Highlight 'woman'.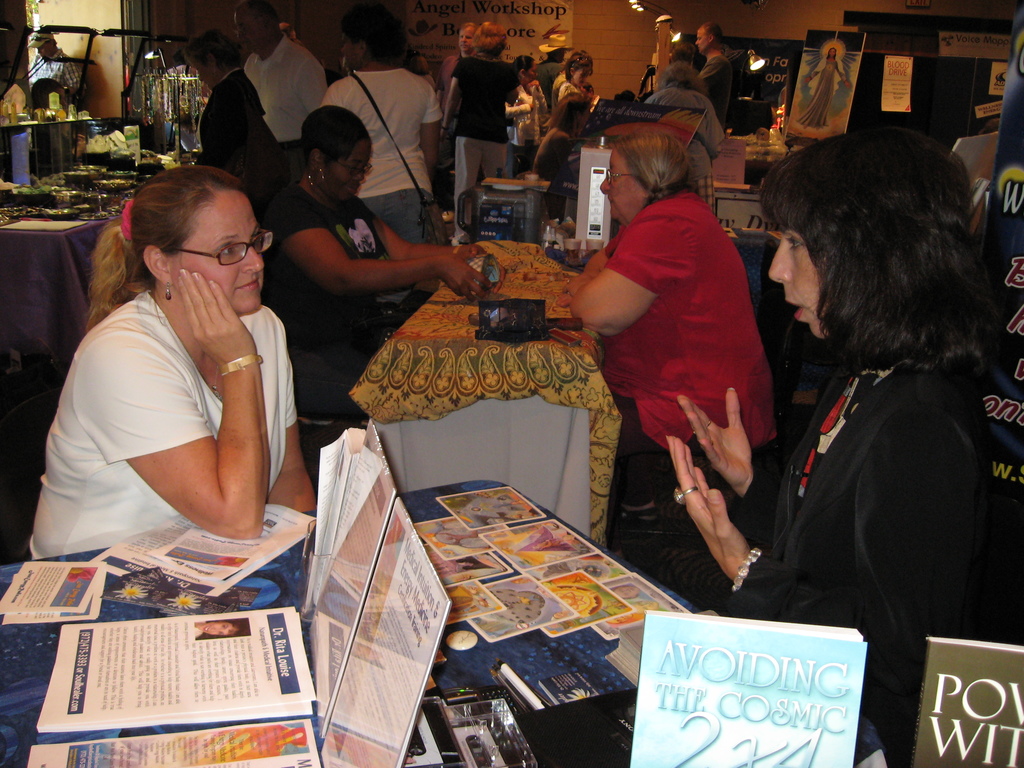
Highlighted region: locate(434, 22, 523, 244).
